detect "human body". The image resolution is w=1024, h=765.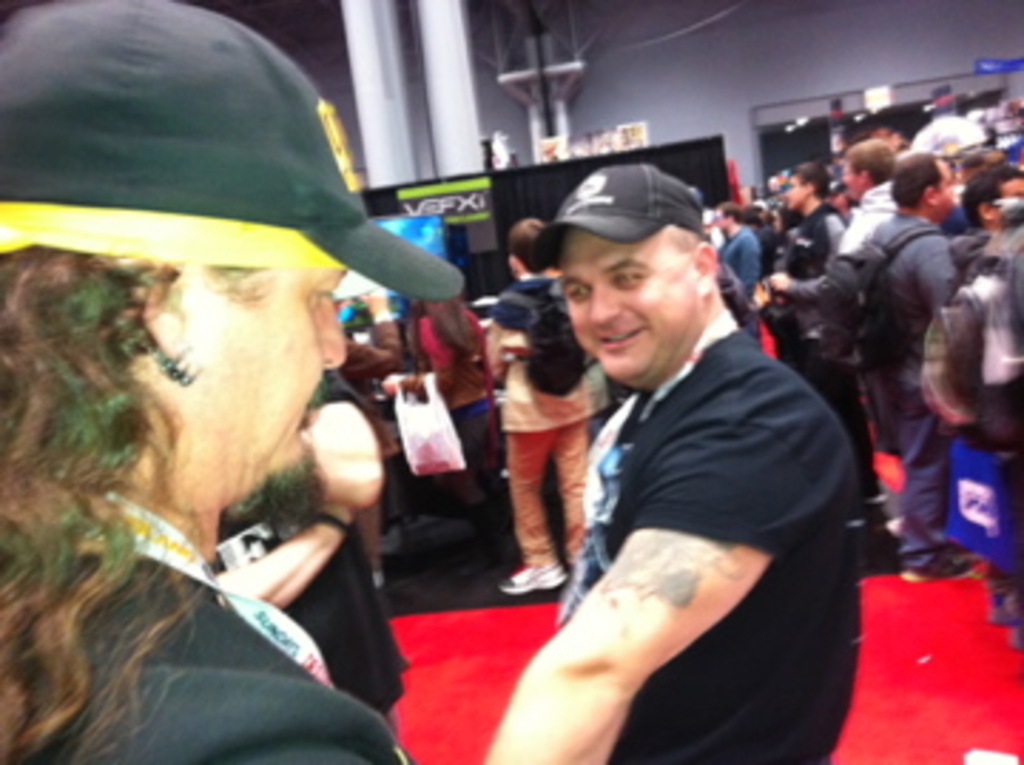
0, 478, 410, 762.
